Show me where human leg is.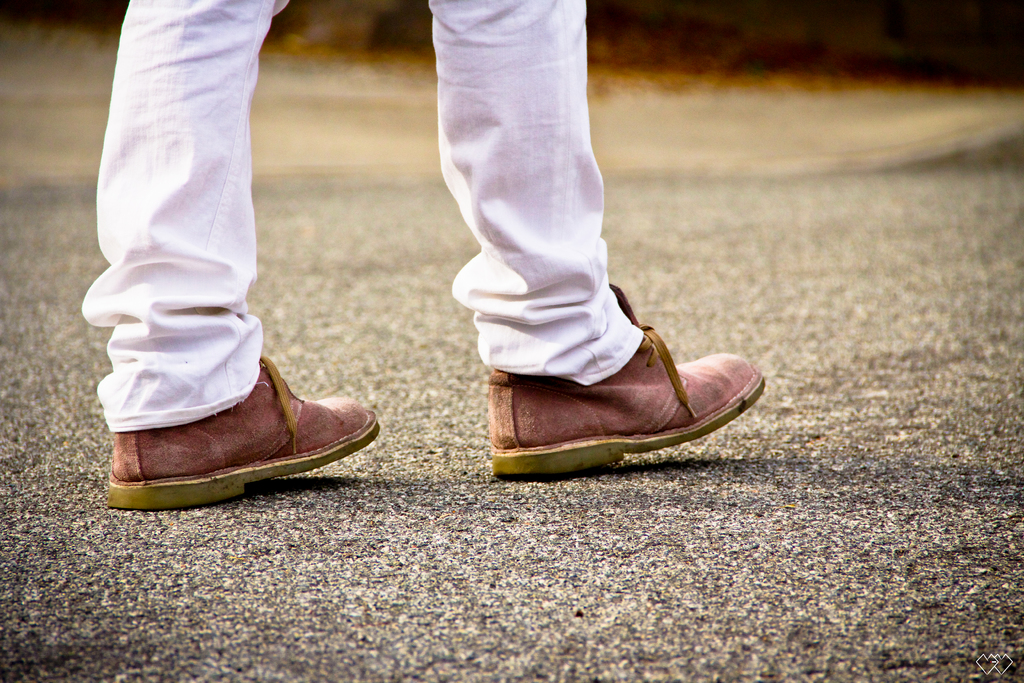
human leg is at <box>84,0,377,502</box>.
